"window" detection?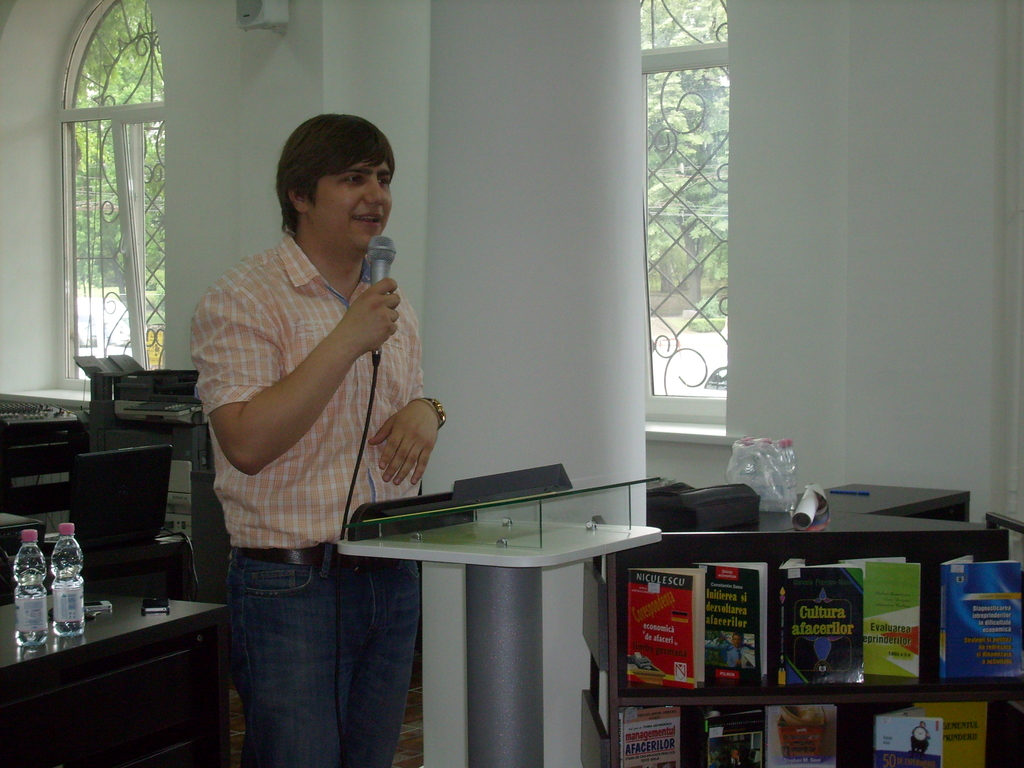
bbox(629, 0, 752, 412)
